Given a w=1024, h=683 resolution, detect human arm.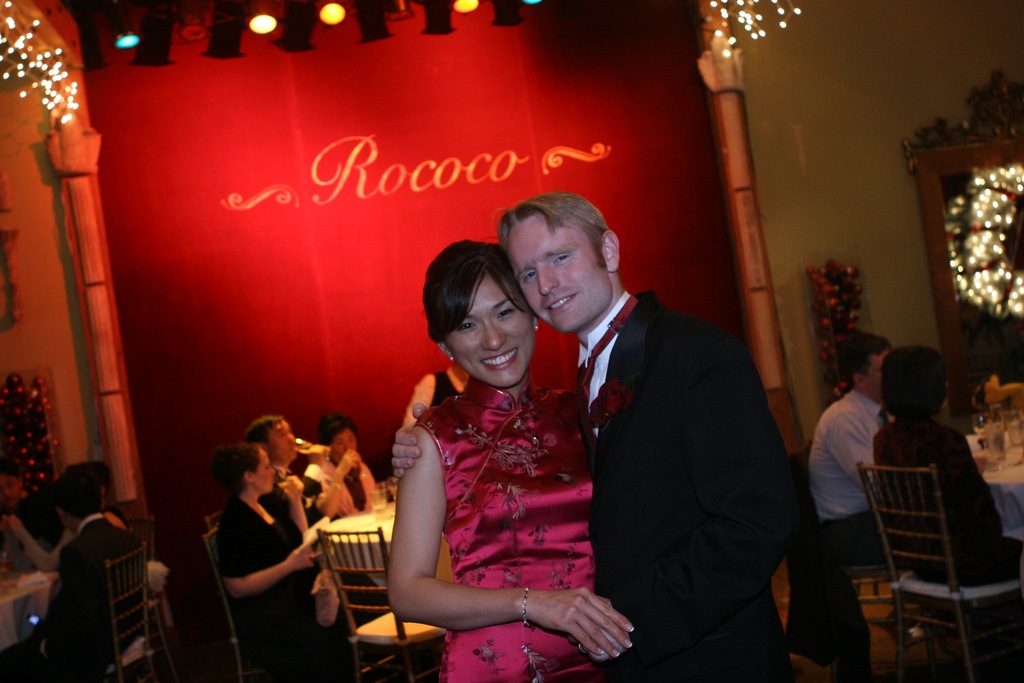
(left=570, top=336, right=812, bottom=667).
